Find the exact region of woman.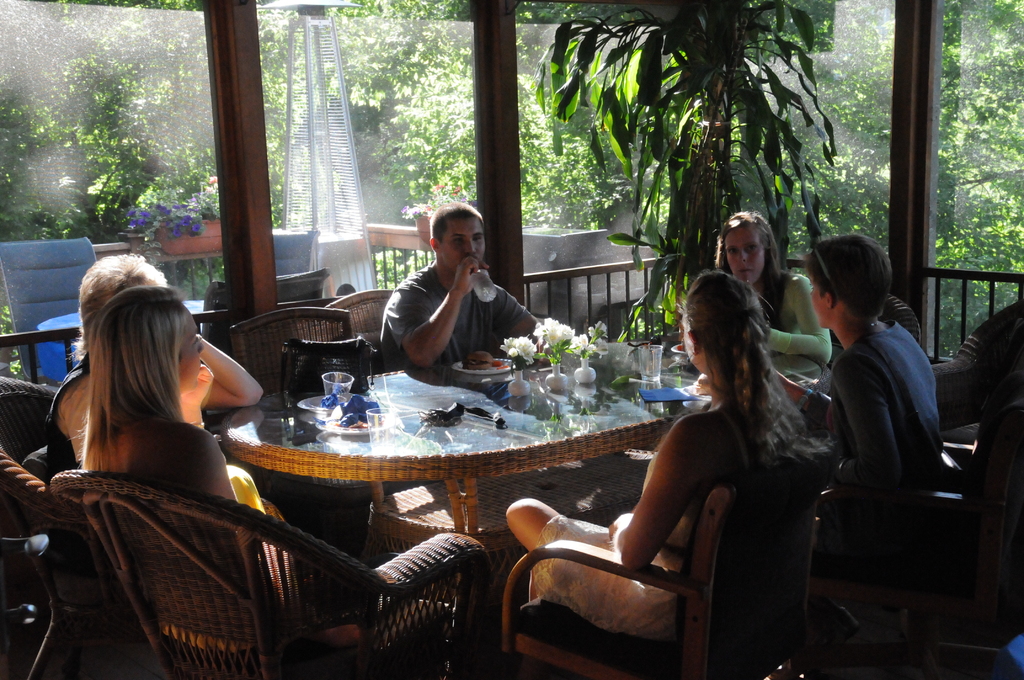
Exact region: left=772, top=234, right=945, bottom=493.
